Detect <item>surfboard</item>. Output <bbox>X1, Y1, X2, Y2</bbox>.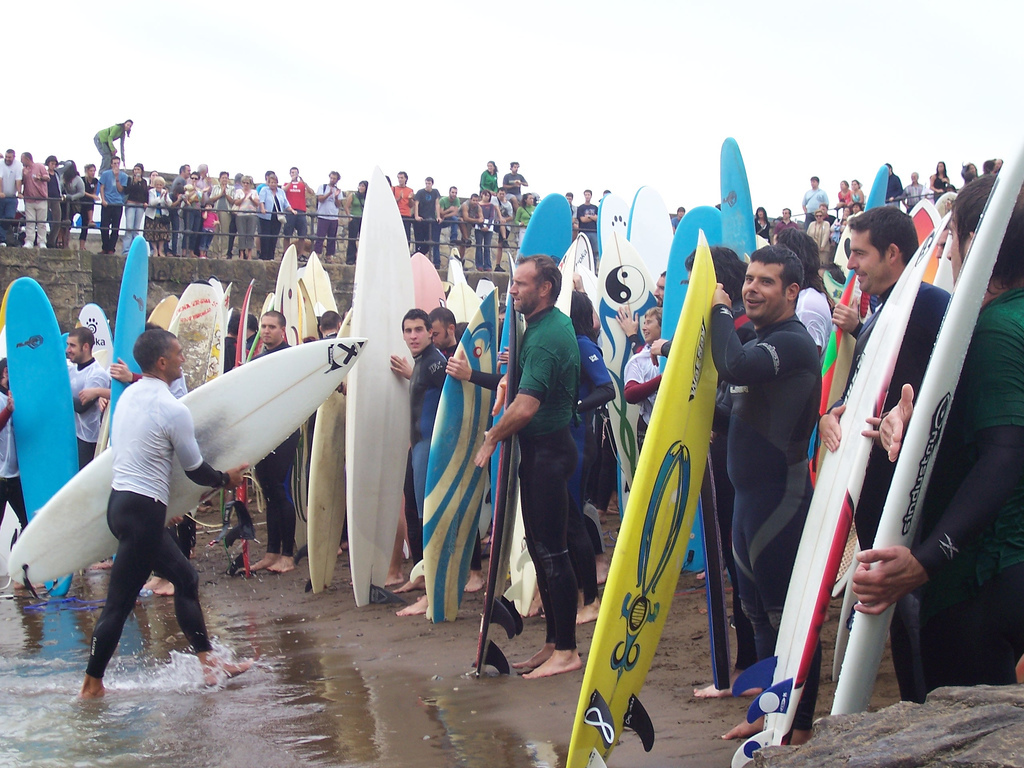
<bbox>234, 278, 257, 576</bbox>.
